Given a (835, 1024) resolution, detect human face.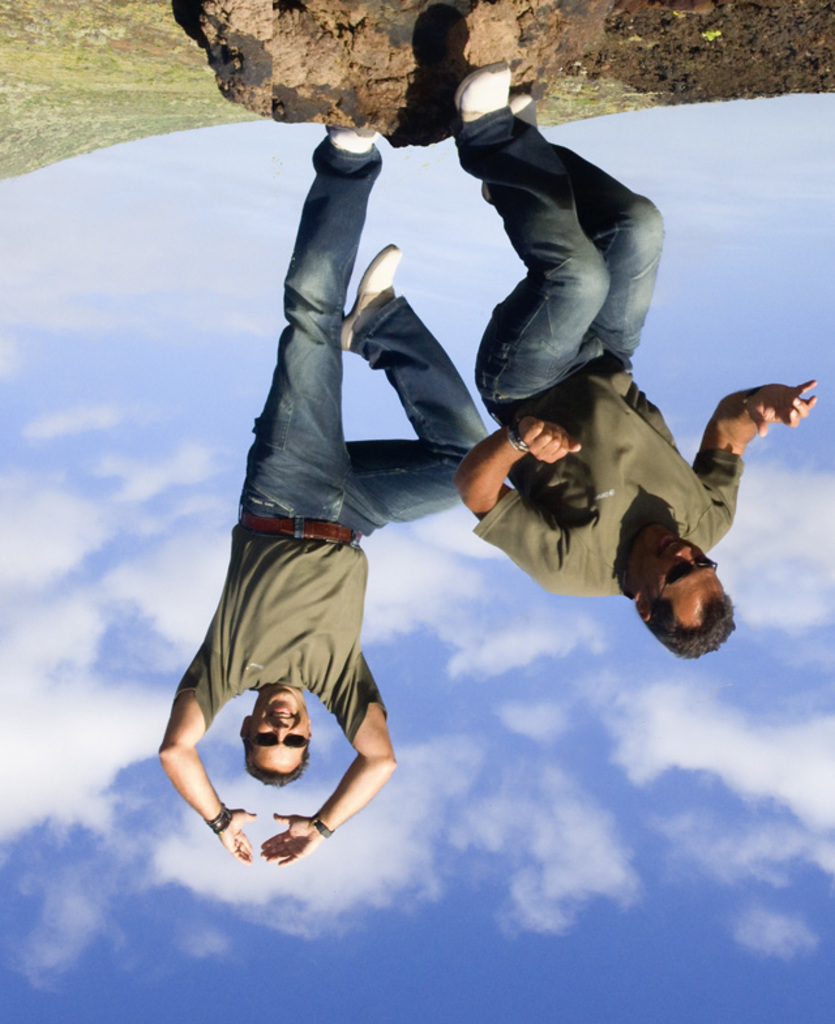
(left=625, top=524, right=725, bottom=618).
